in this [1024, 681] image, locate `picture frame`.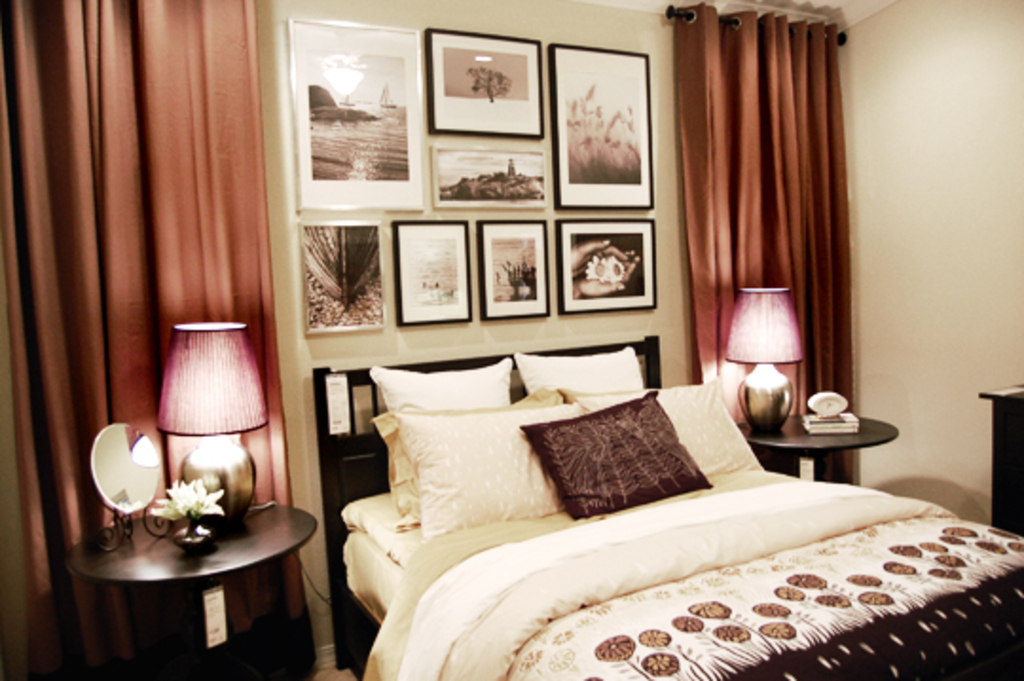
Bounding box: l=558, t=38, r=660, b=207.
